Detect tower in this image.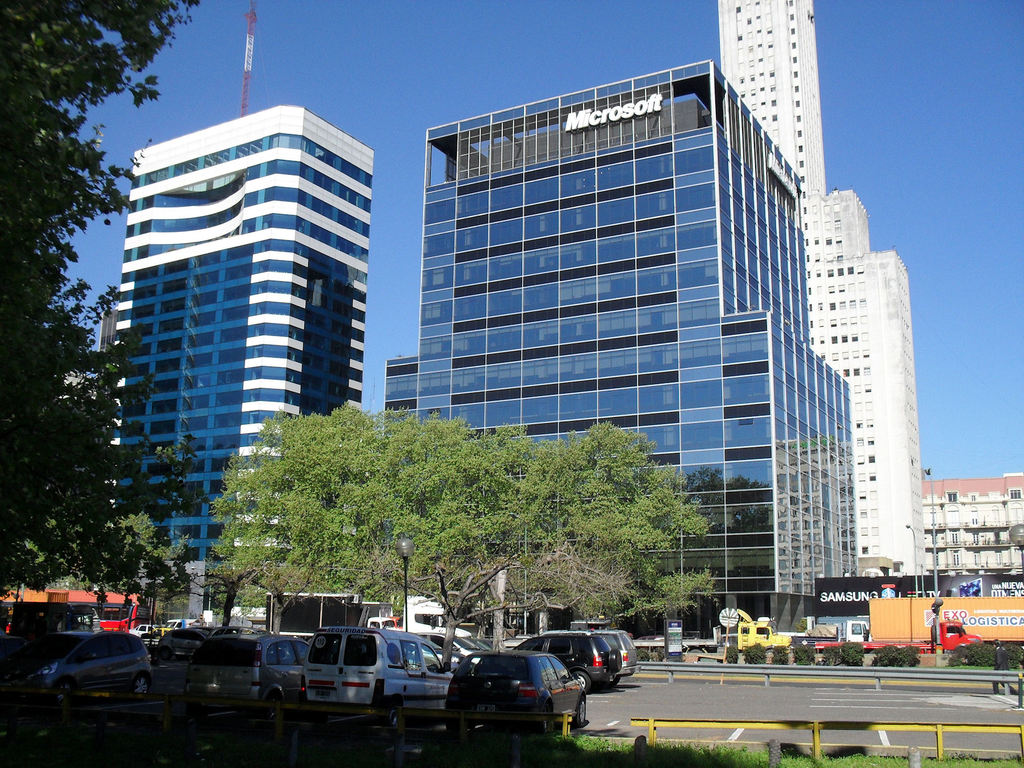
Detection: x1=388, y1=61, x2=865, y2=630.
